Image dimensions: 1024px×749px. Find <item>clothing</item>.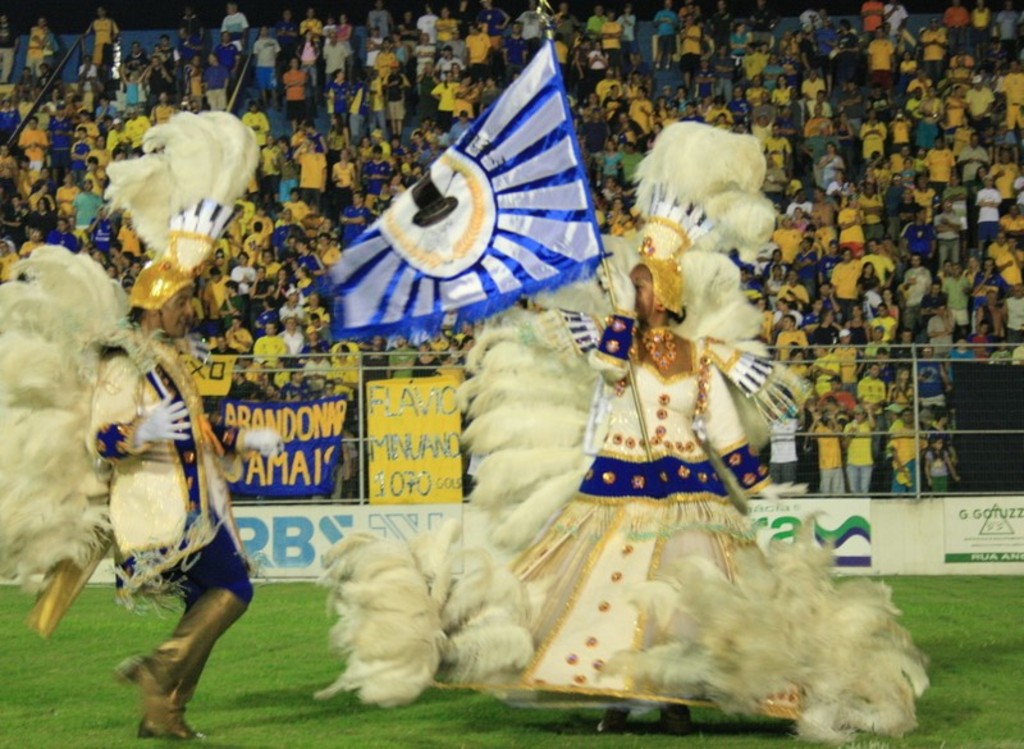
289:328:305:353.
